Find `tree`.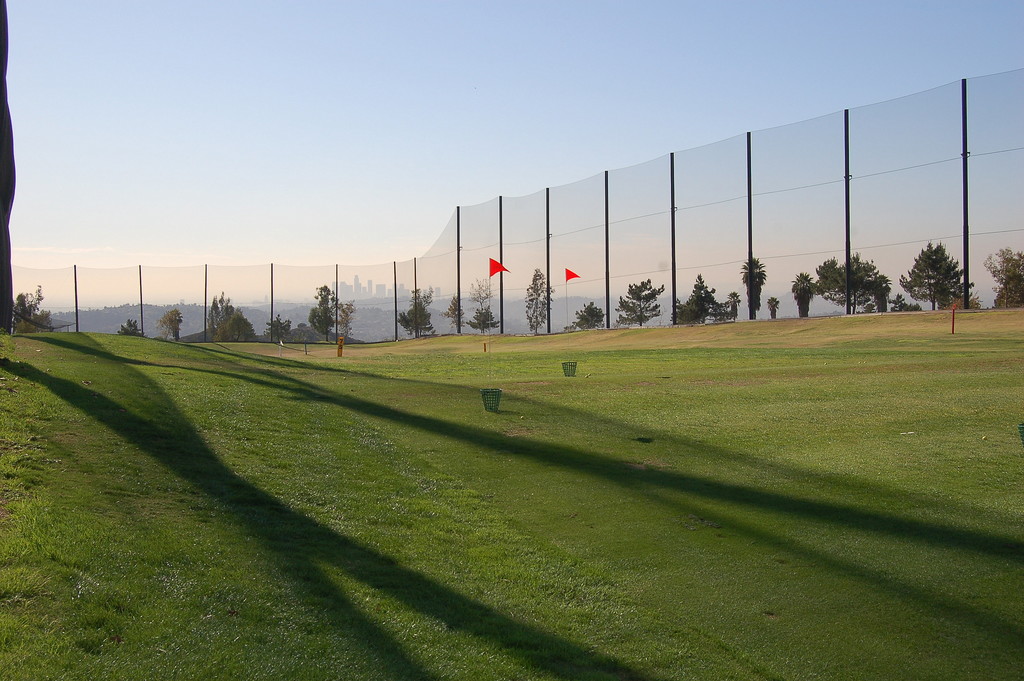
<region>742, 261, 769, 325</region>.
